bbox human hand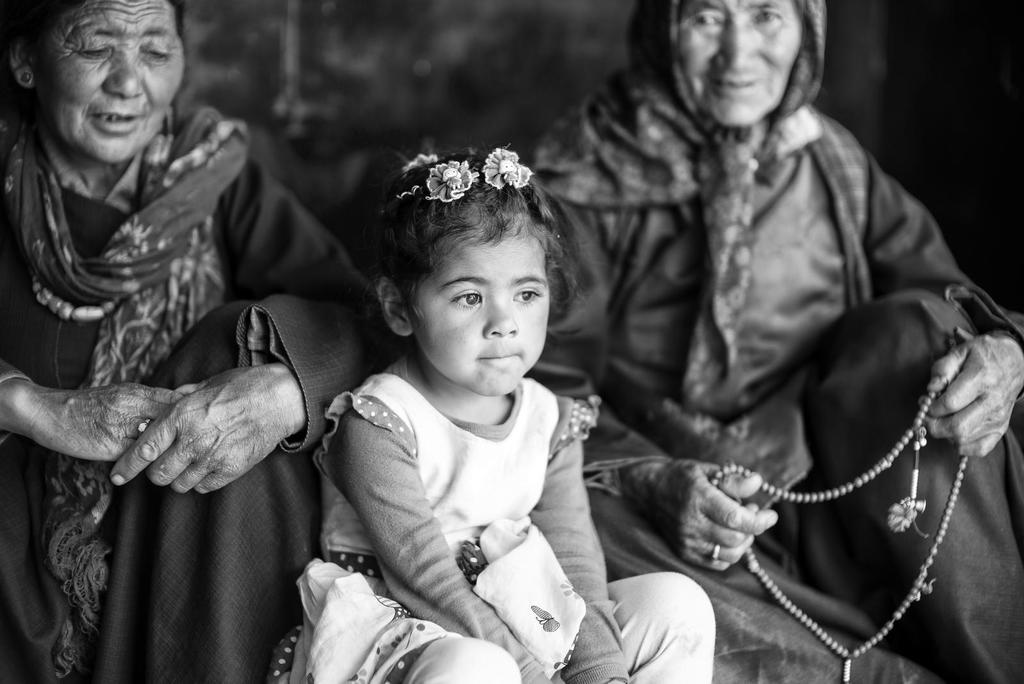
[left=916, top=330, right=1023, bottom=457]
